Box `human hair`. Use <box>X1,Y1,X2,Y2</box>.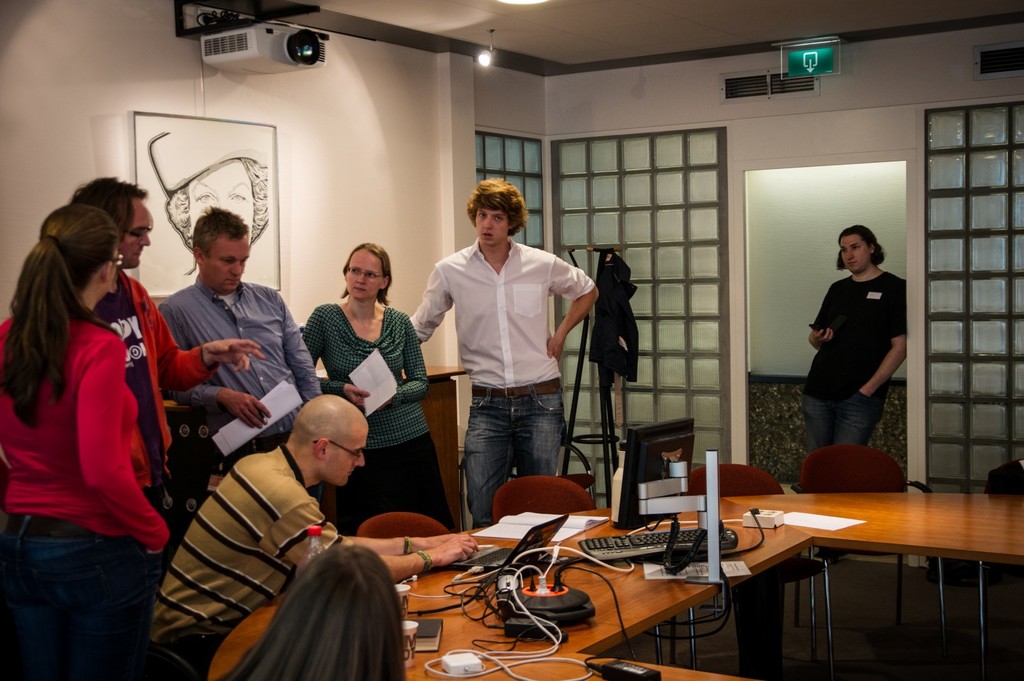
<box>191,205,253,262</box>.
